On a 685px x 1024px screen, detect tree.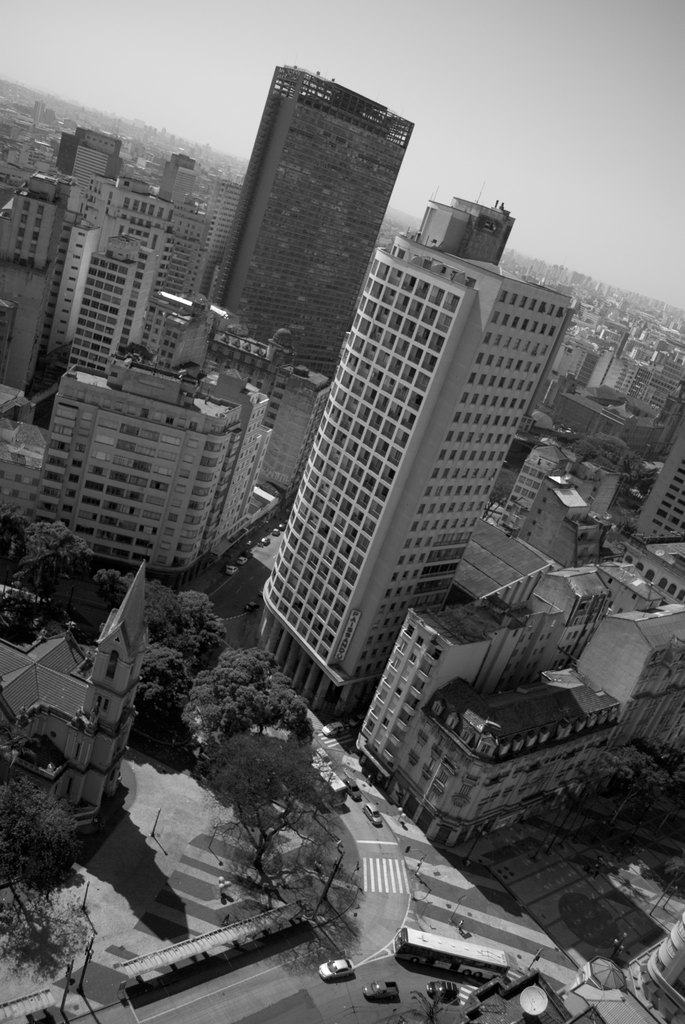
[204,734,327,887].
